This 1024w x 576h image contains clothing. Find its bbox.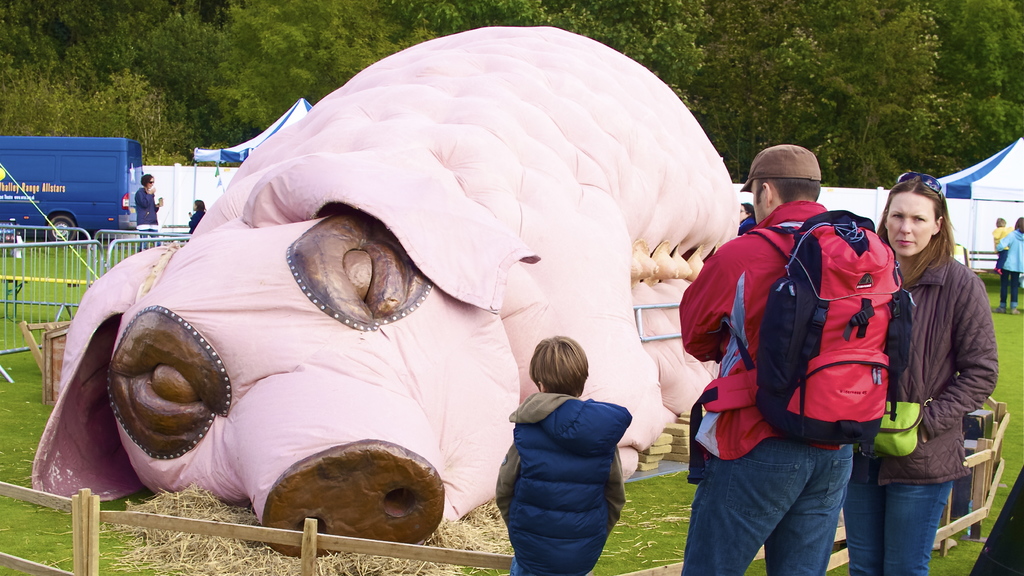
bbox=(1000, 229, 1023, 306).
